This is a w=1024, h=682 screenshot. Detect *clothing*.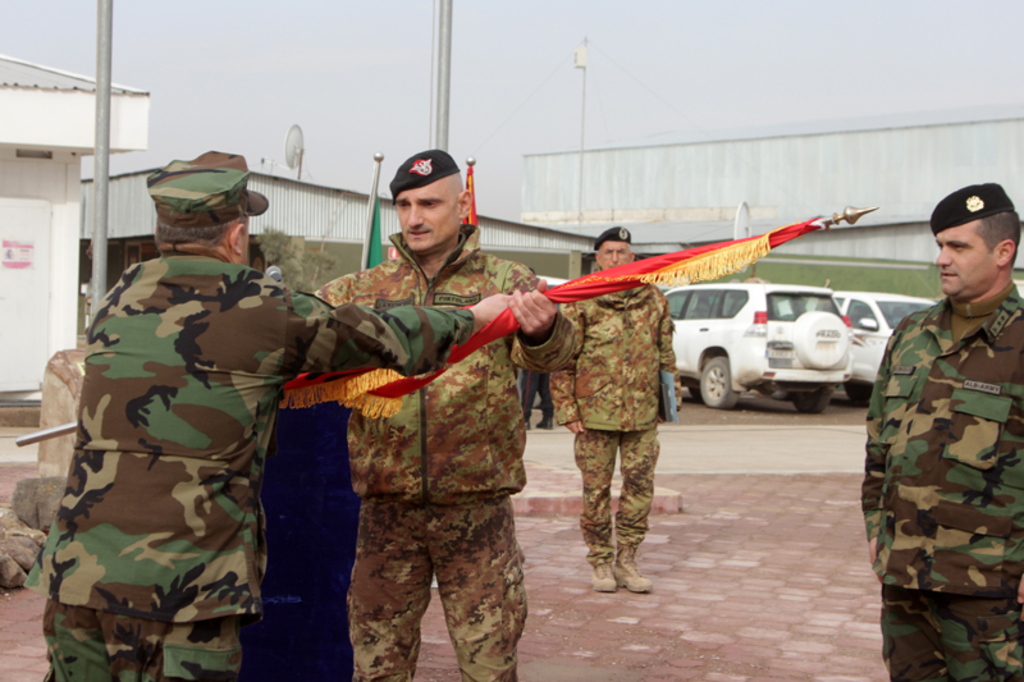
[x1=516, y1=367, x2=554, y2=429].
